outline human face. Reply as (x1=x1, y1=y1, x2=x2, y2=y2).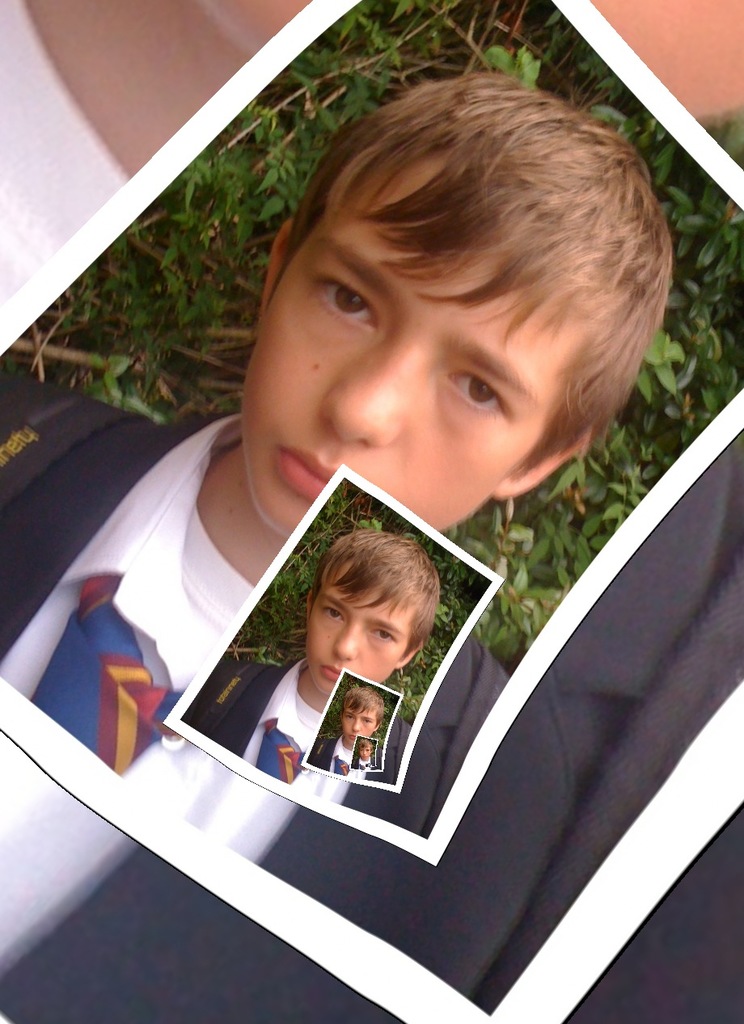
(x1=310, y1=570, x2=415, y2=695).
